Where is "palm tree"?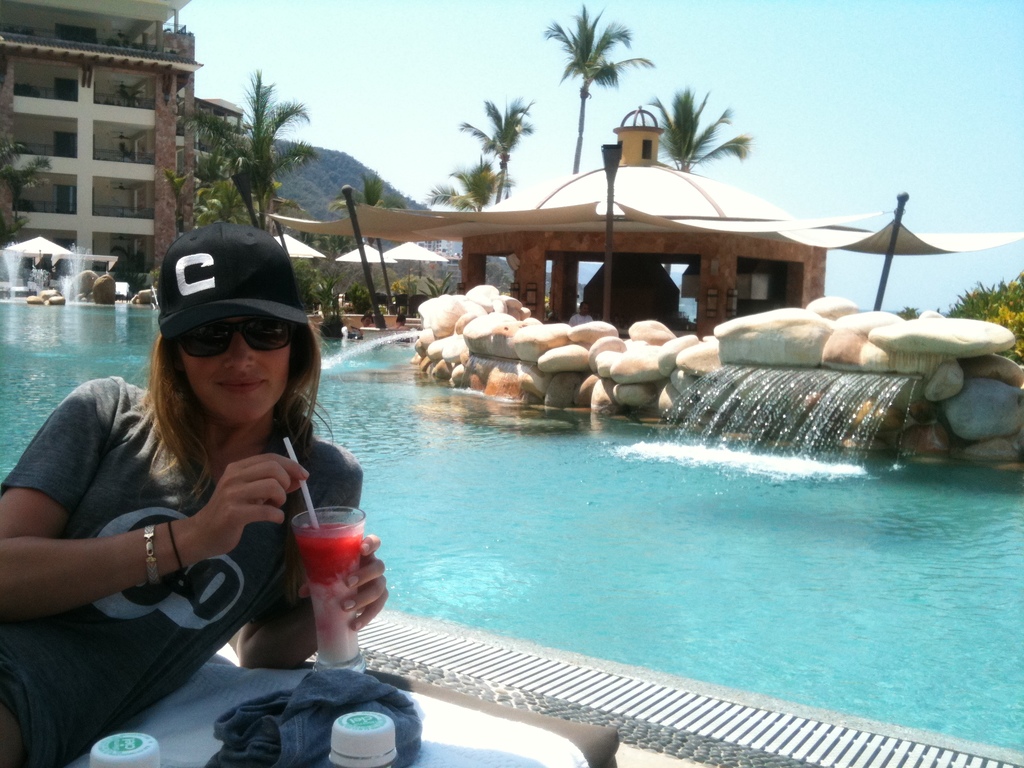
x1=449, y1=167, x2=513, y2=227.
